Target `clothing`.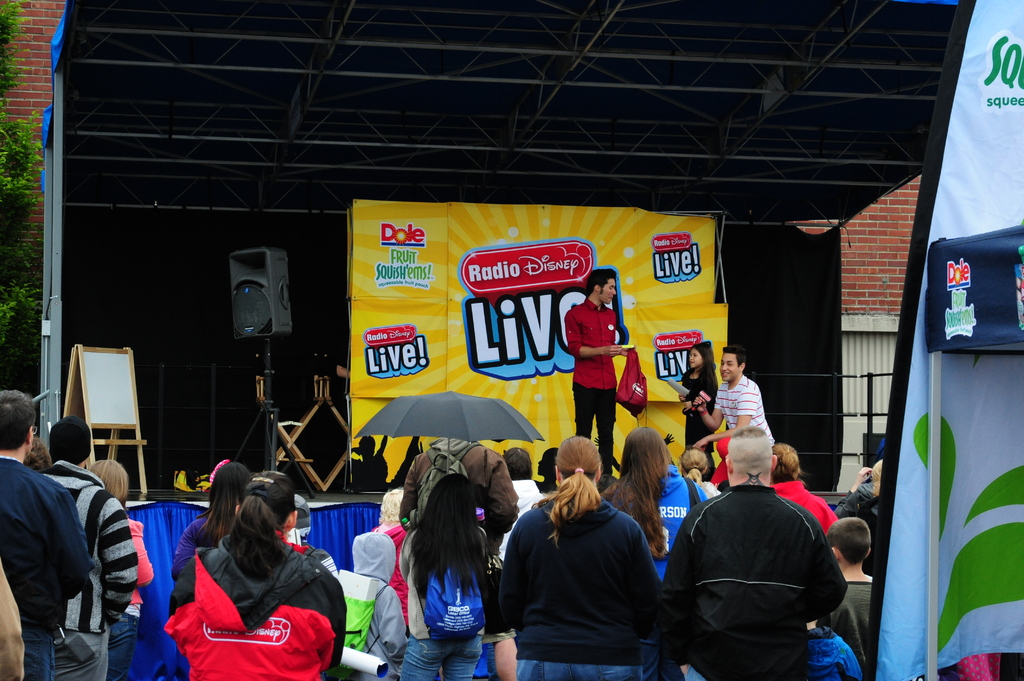
Target region: <region>801, 623, 860, 680</region>.
